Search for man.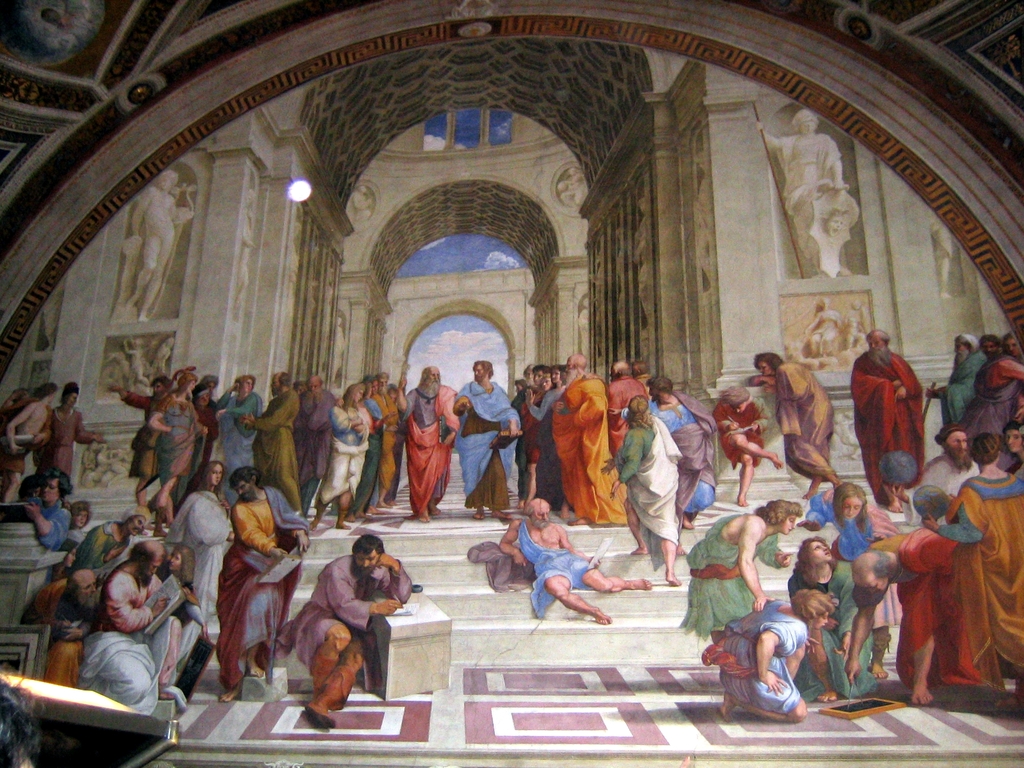
Found at bbox=[929, 427, 977, 502].
